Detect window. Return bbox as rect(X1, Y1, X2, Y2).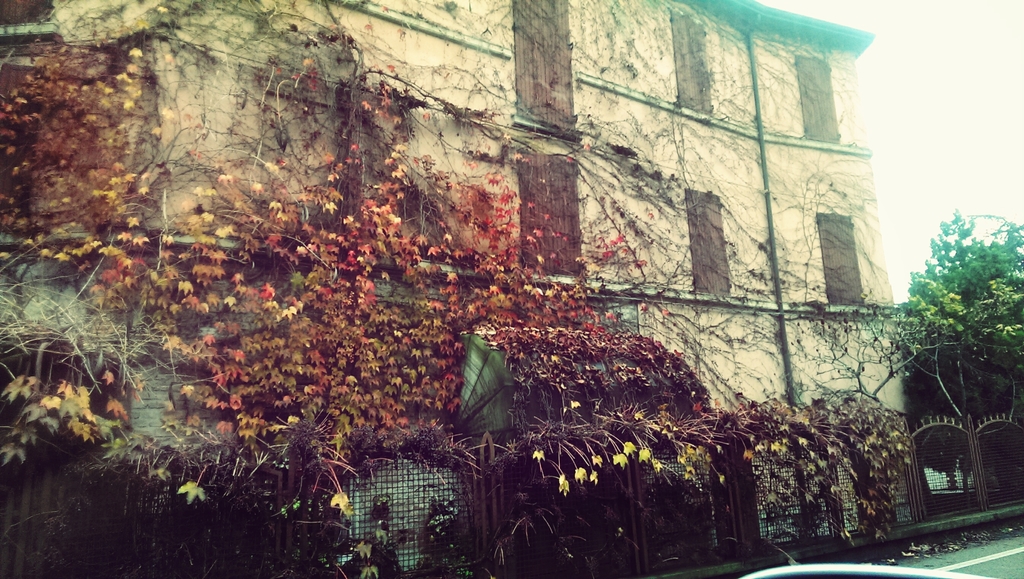
rect(520, 156, 582, 274).
